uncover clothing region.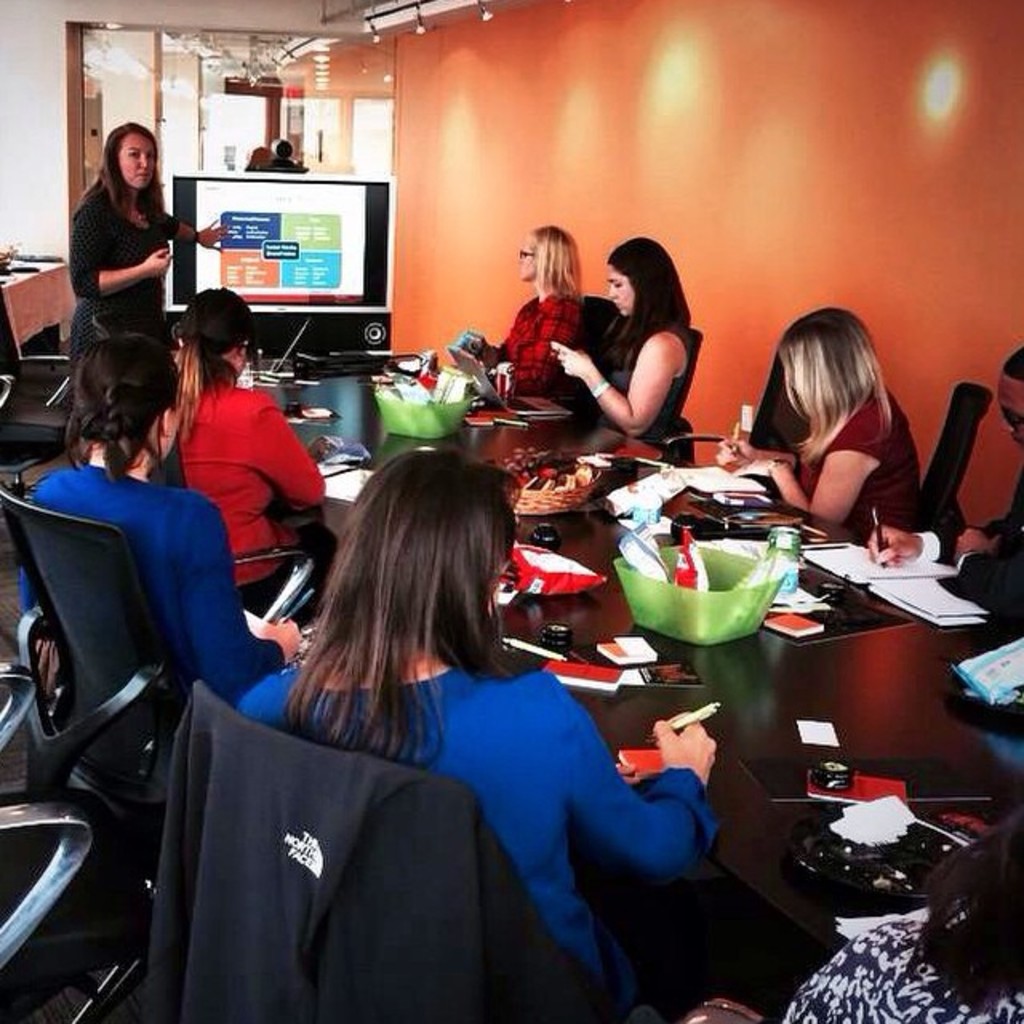
Uncovered: pyautogui.locateOnScreen(67, 181, 184, 395).
